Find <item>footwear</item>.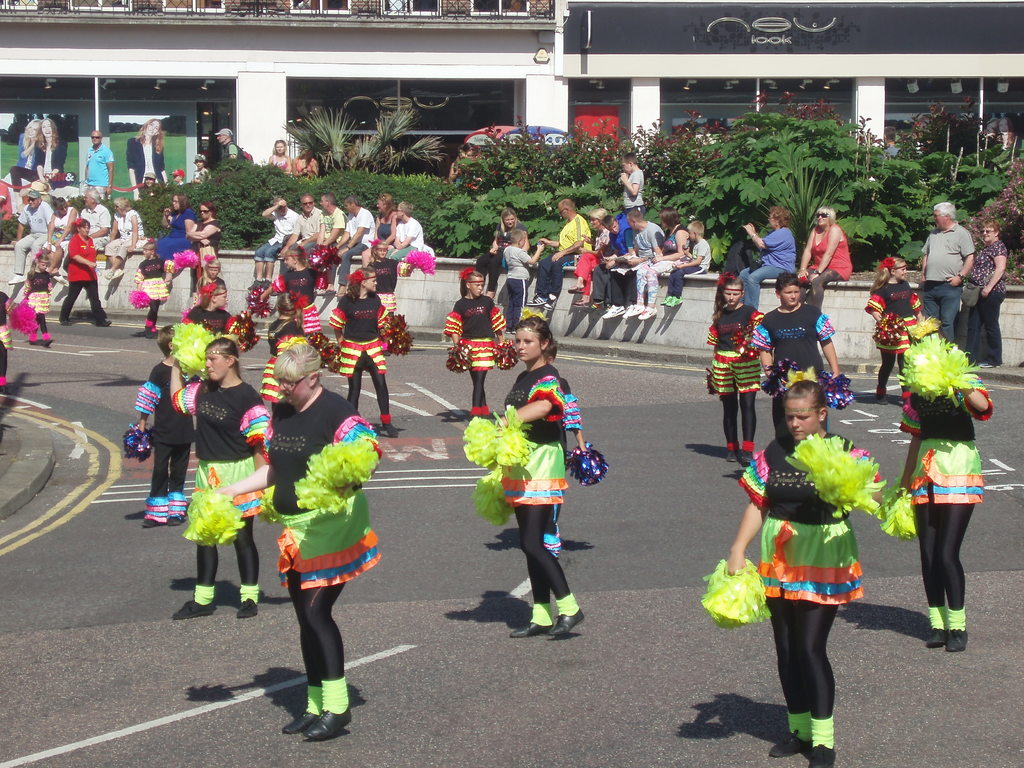
BBox(664, 297, 670, 303).
